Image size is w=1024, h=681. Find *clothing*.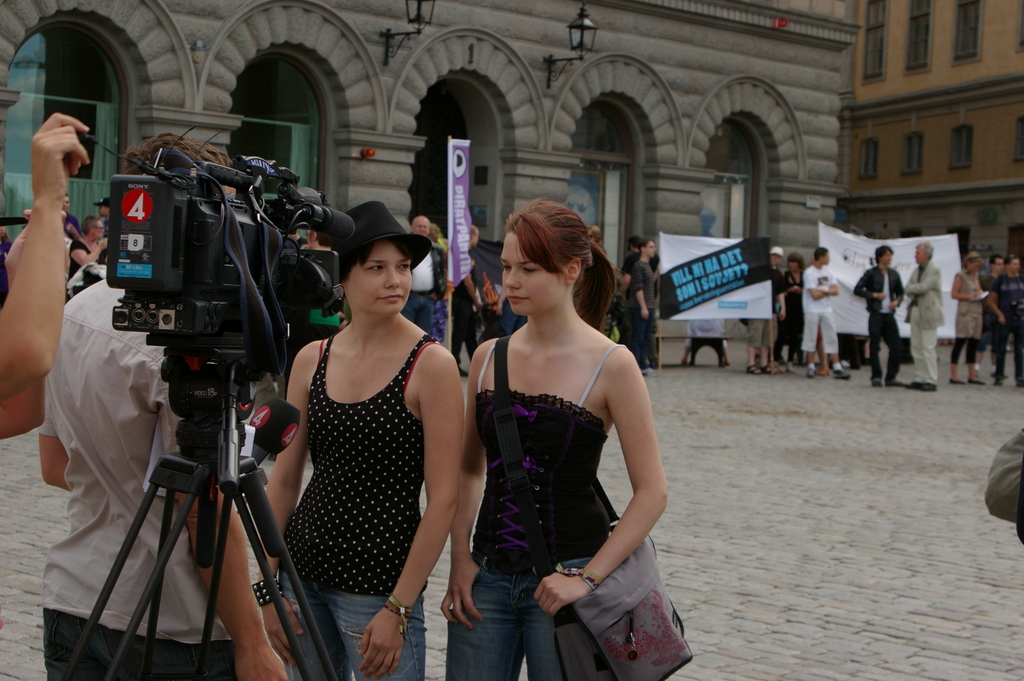
776,267,802,366.
